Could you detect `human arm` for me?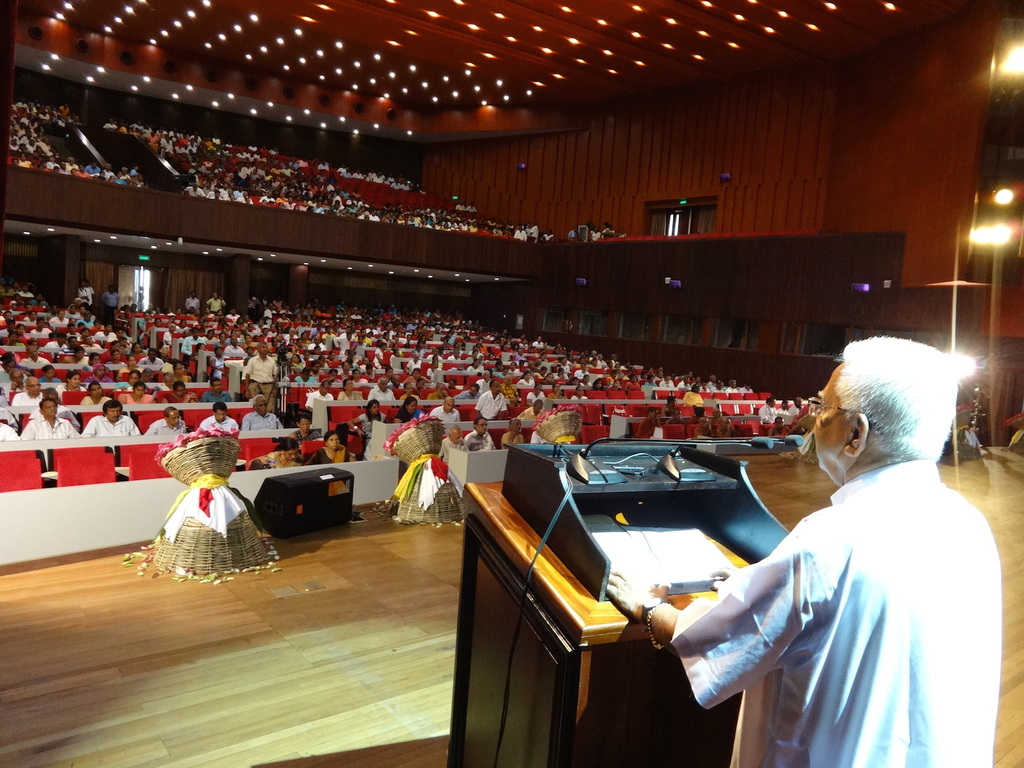
Detection result: 195,299,201,307.
